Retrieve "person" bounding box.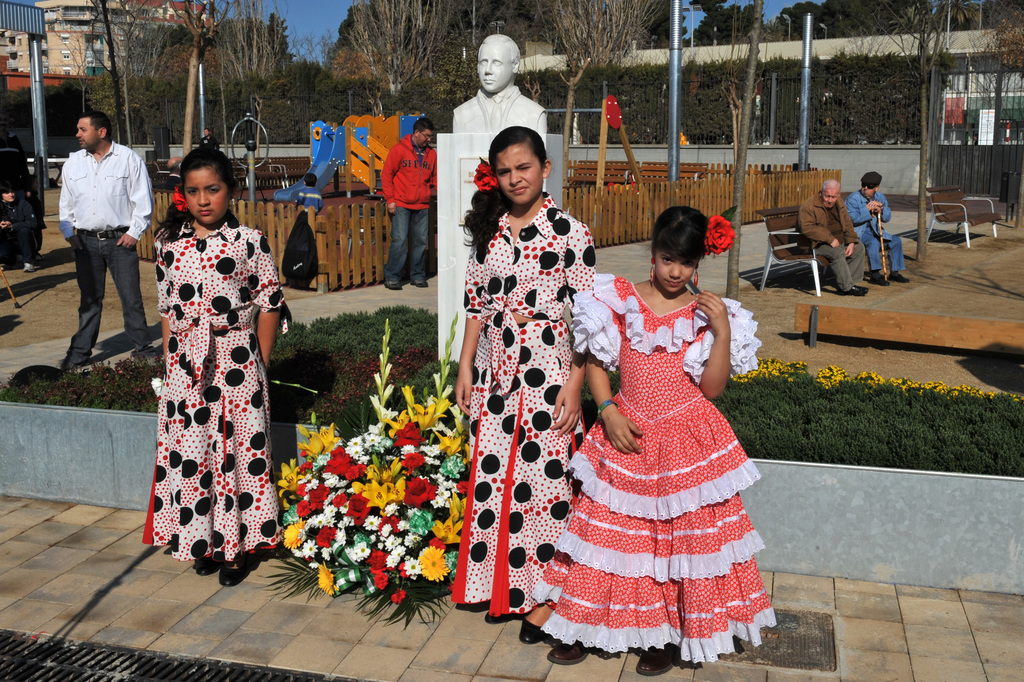
Bounding box: box=[154, 141, 283, 586].
